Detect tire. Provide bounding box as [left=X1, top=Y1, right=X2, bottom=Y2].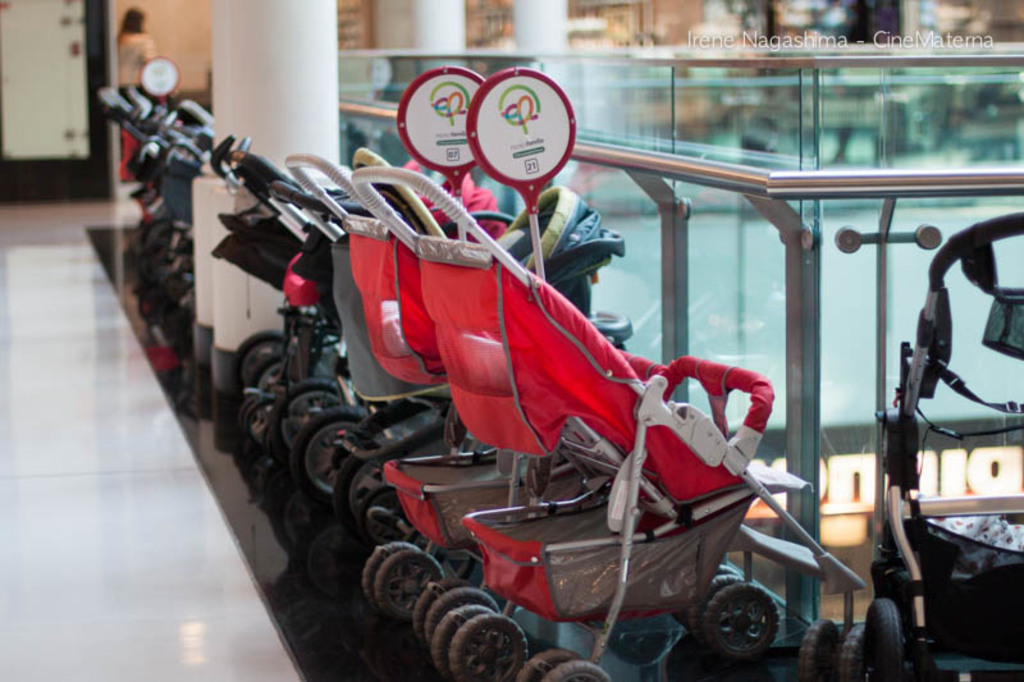
[left=357, top=486, right=421, bottom=545].
